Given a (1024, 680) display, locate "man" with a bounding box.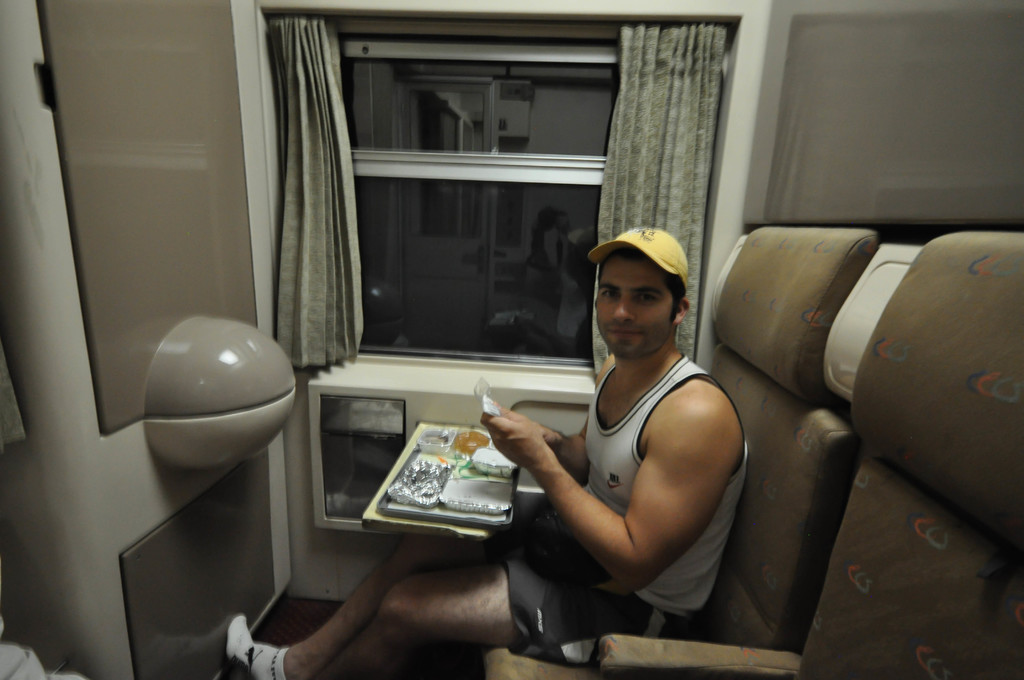
Located: crop(225, 224, 756, 679).
